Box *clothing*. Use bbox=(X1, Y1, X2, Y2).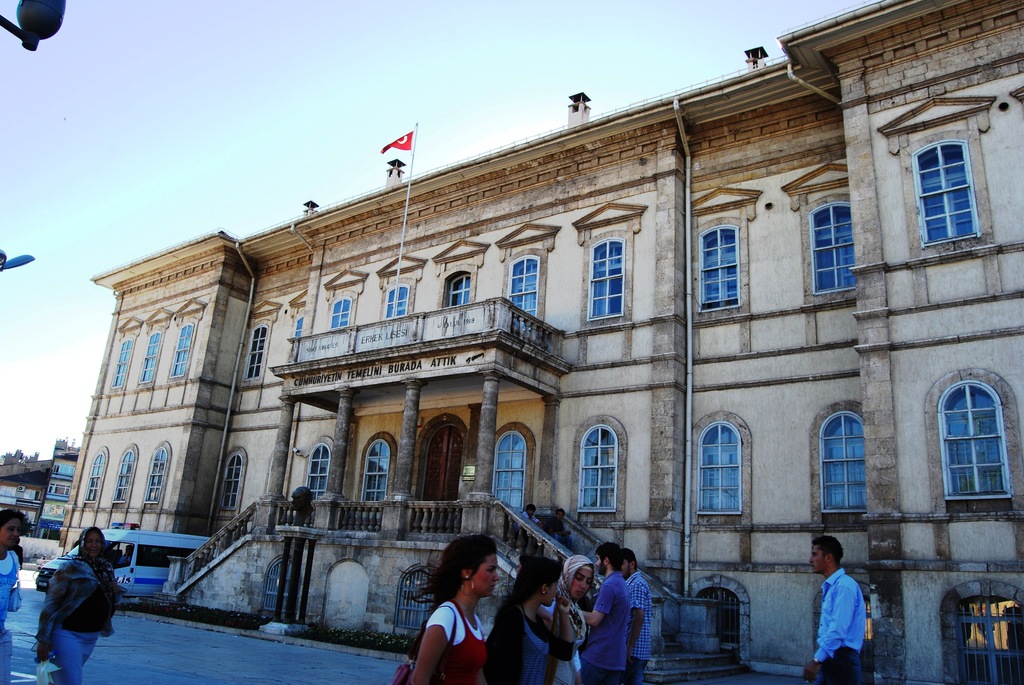
bbox=(426, 597, 488, 684).
